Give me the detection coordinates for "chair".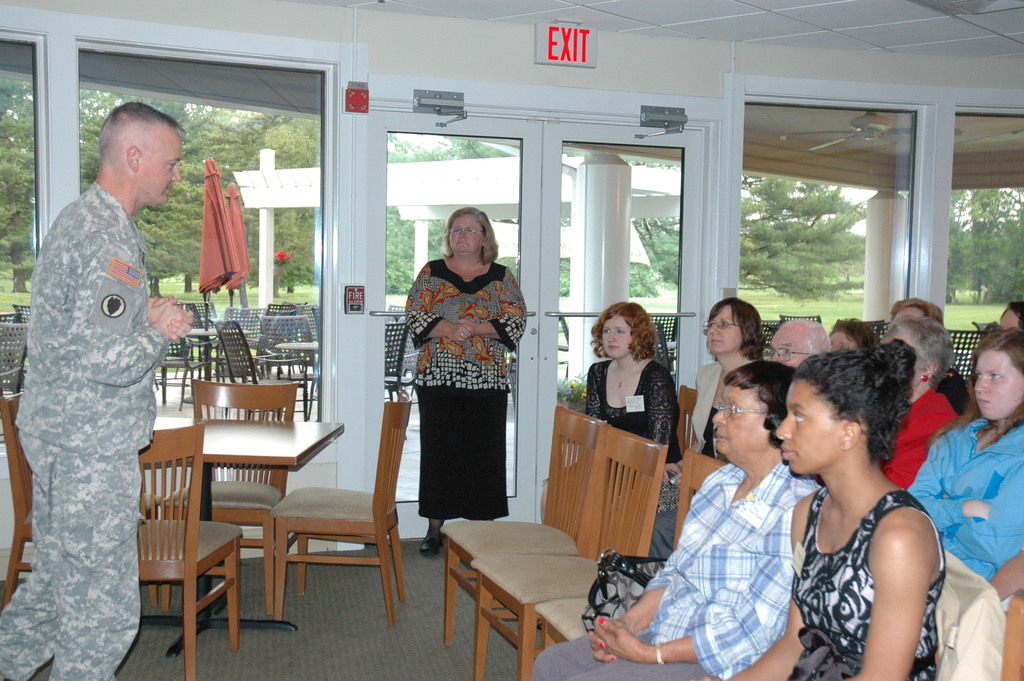
(245, 302, 298, 391).
